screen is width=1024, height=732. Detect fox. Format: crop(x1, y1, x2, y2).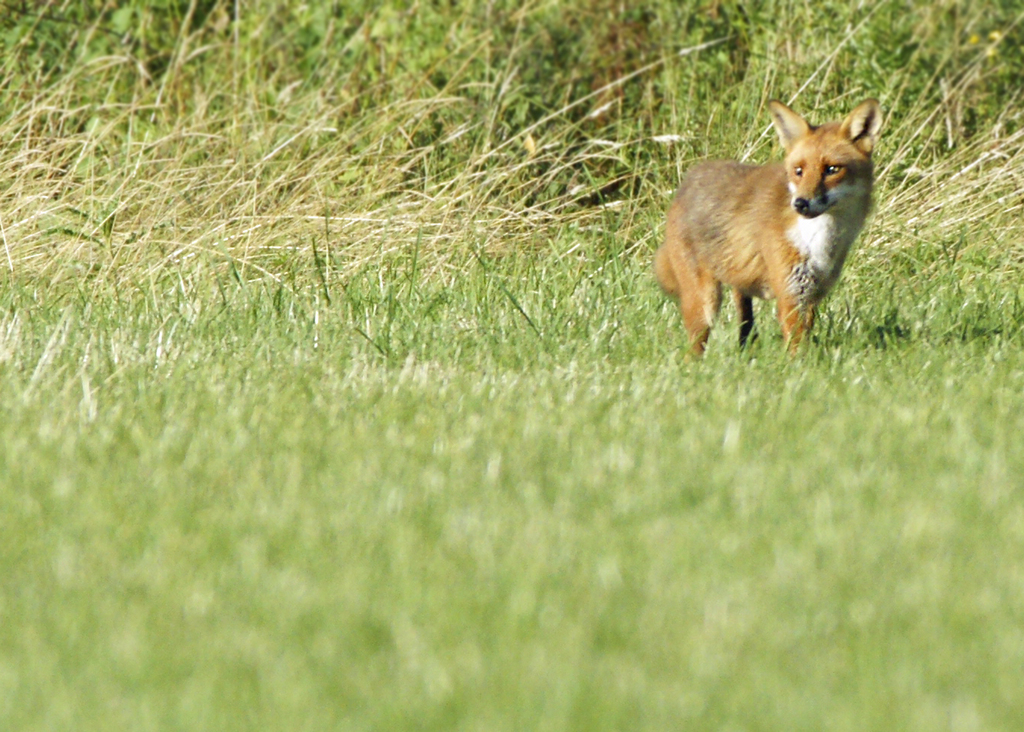
crop(651, 97, 884, 364).
